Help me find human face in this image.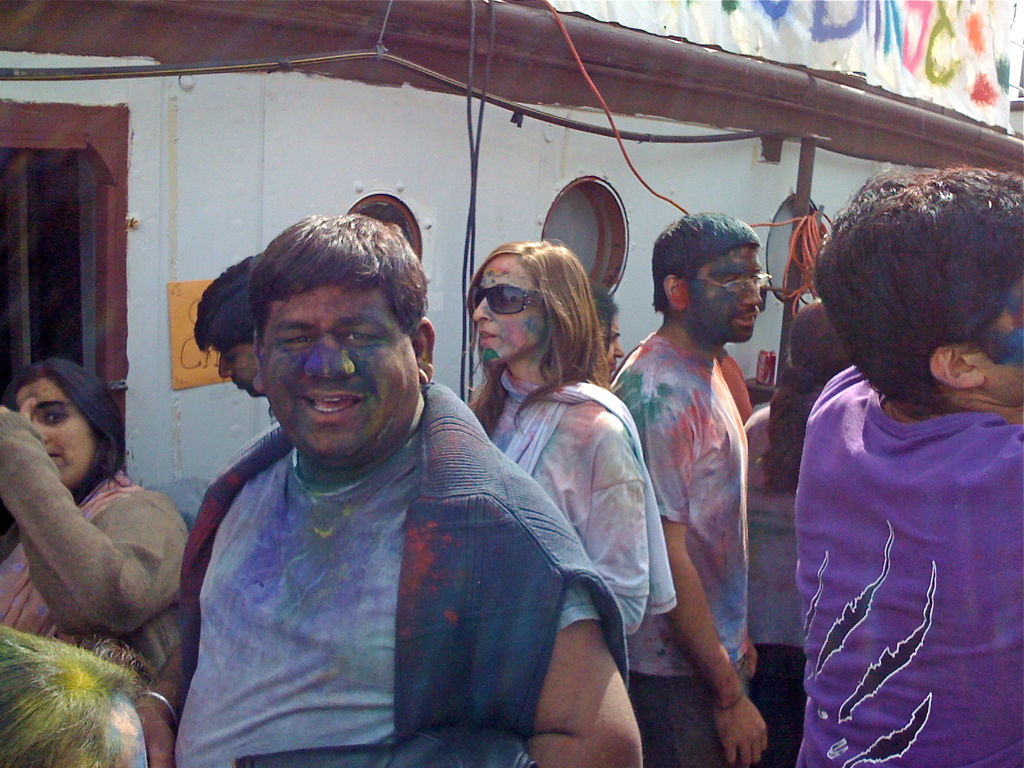
Found it: (260, 284, 422, 460).
